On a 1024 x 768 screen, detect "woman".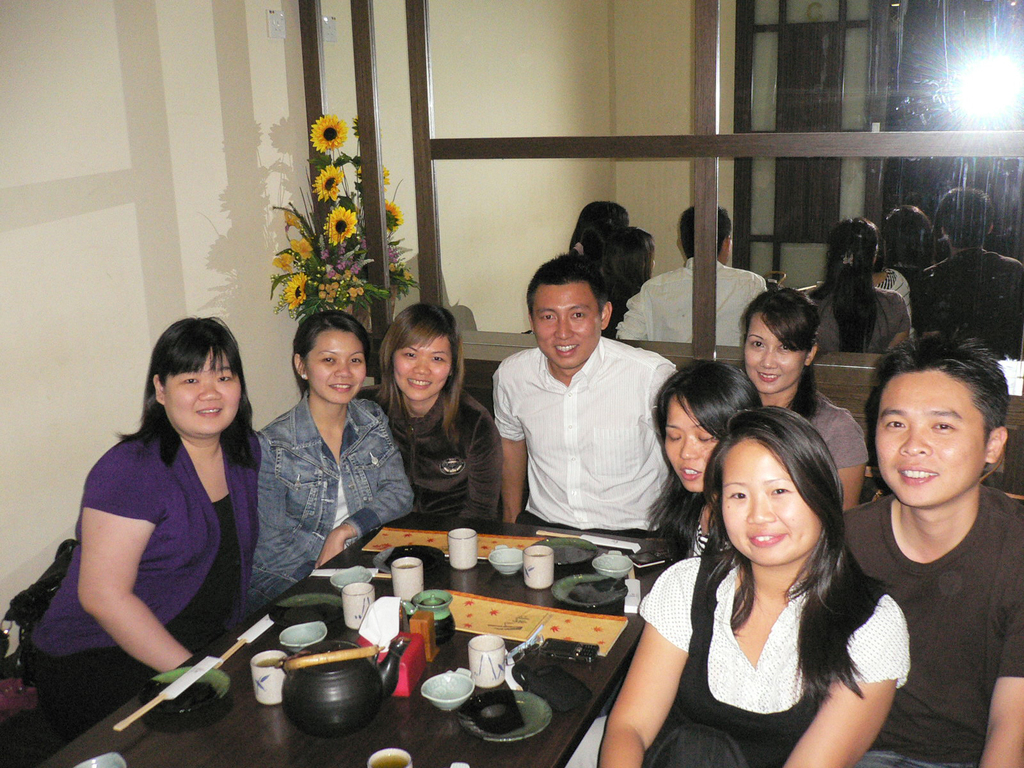
(735, 286, 876, 512).
